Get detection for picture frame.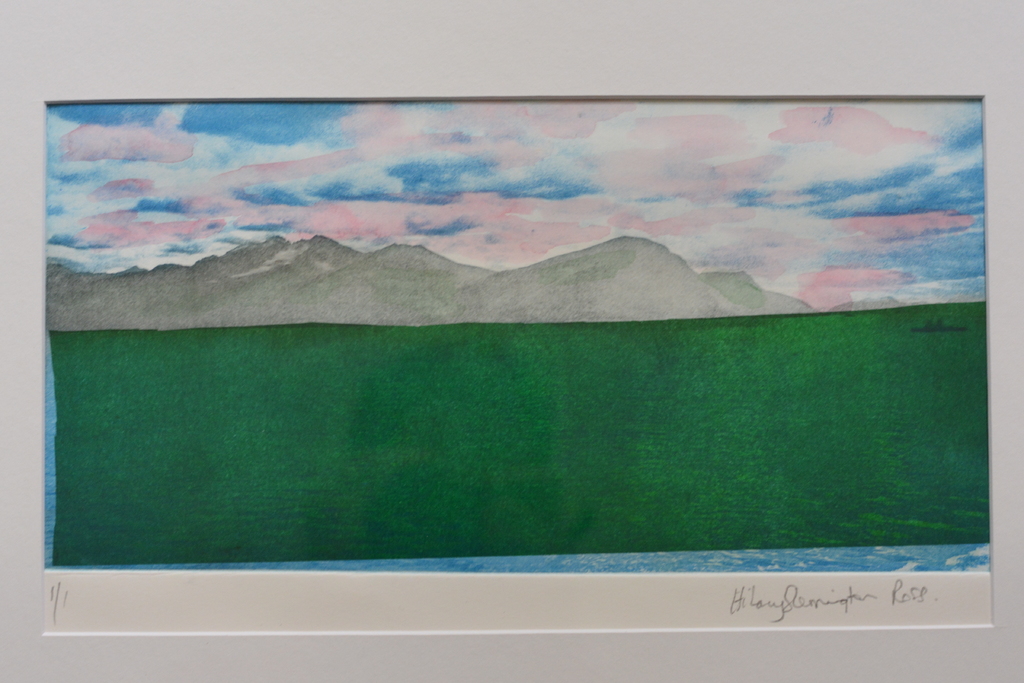
Detection: locate(0, 0, 1023, 668).
